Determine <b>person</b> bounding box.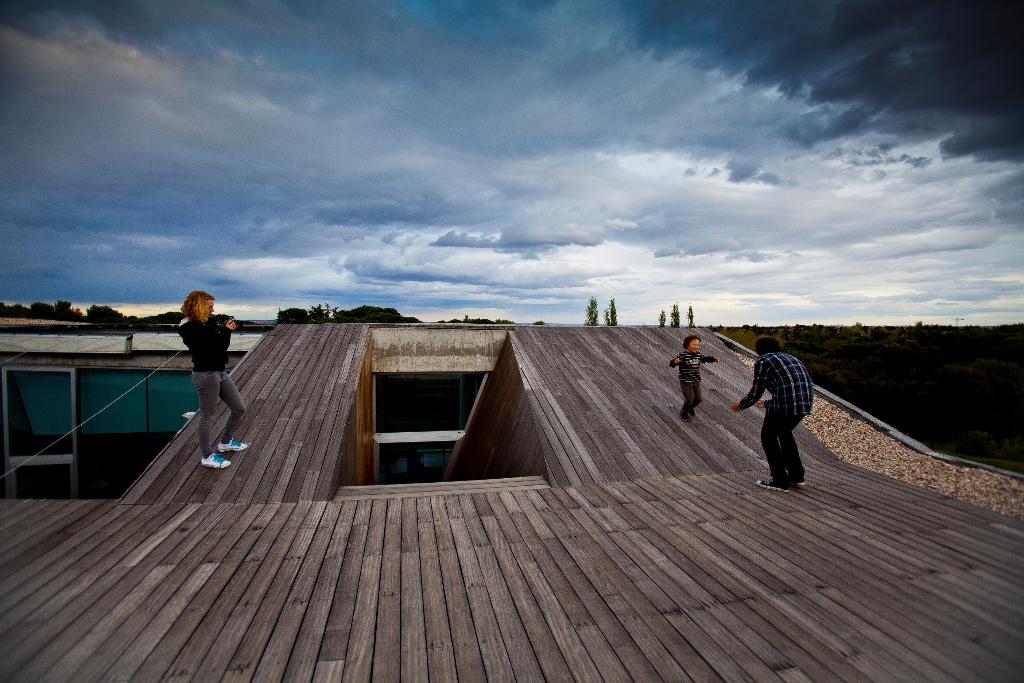
Determined: 669,333,719,422.
